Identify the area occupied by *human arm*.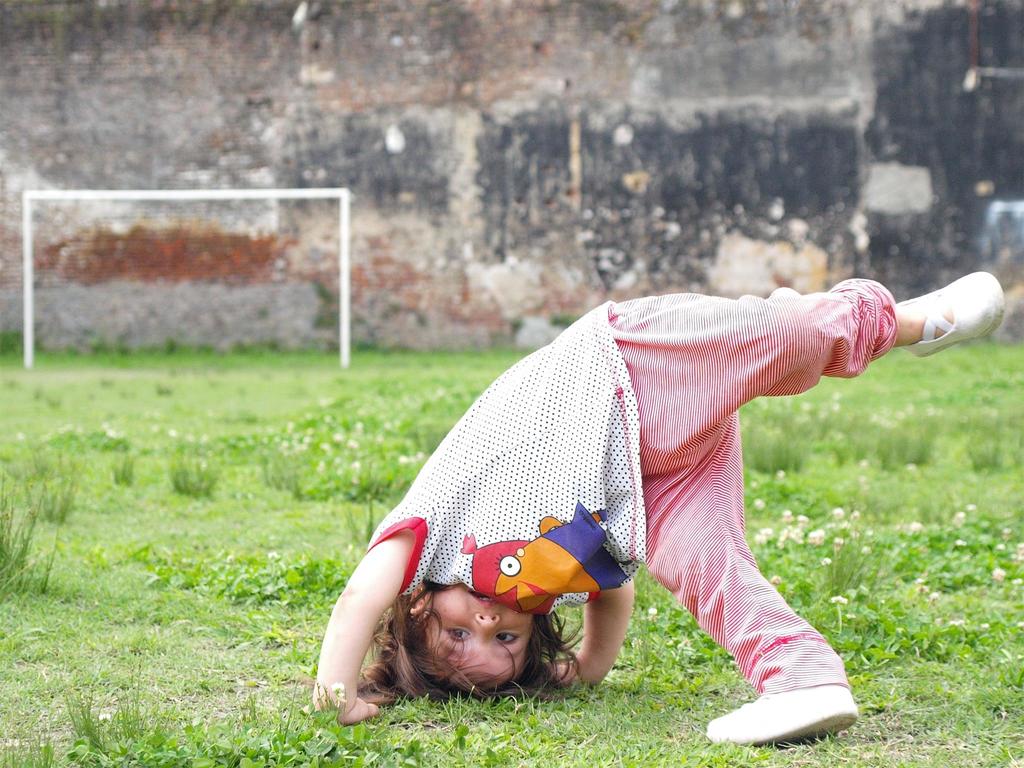
Area: region(310, 534, 410, 724).
